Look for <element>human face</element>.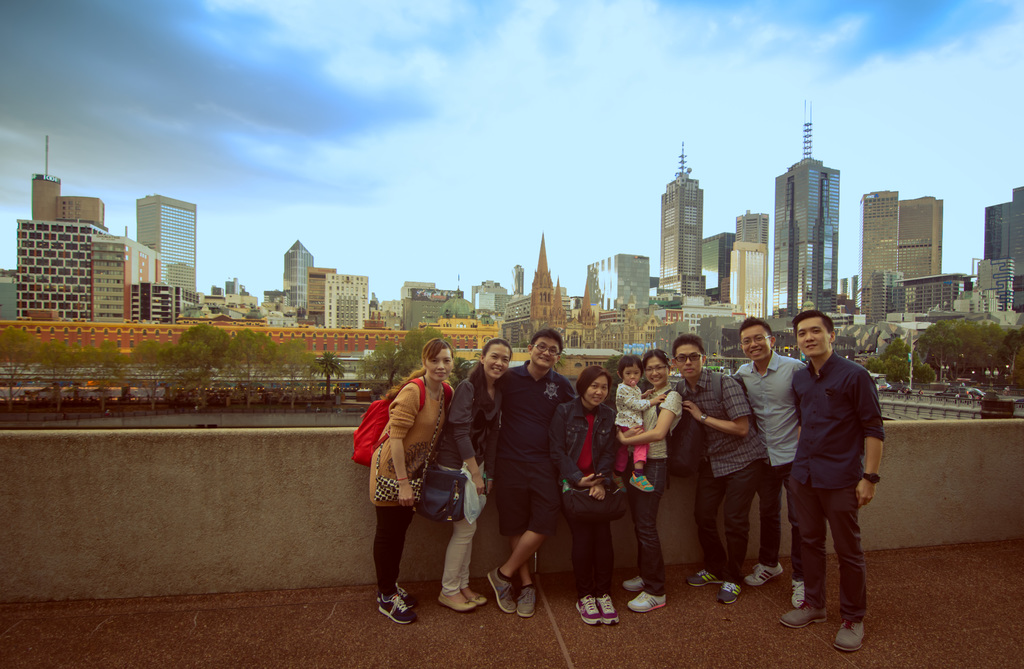
Found: bbox(623, 358, 644, 387).
